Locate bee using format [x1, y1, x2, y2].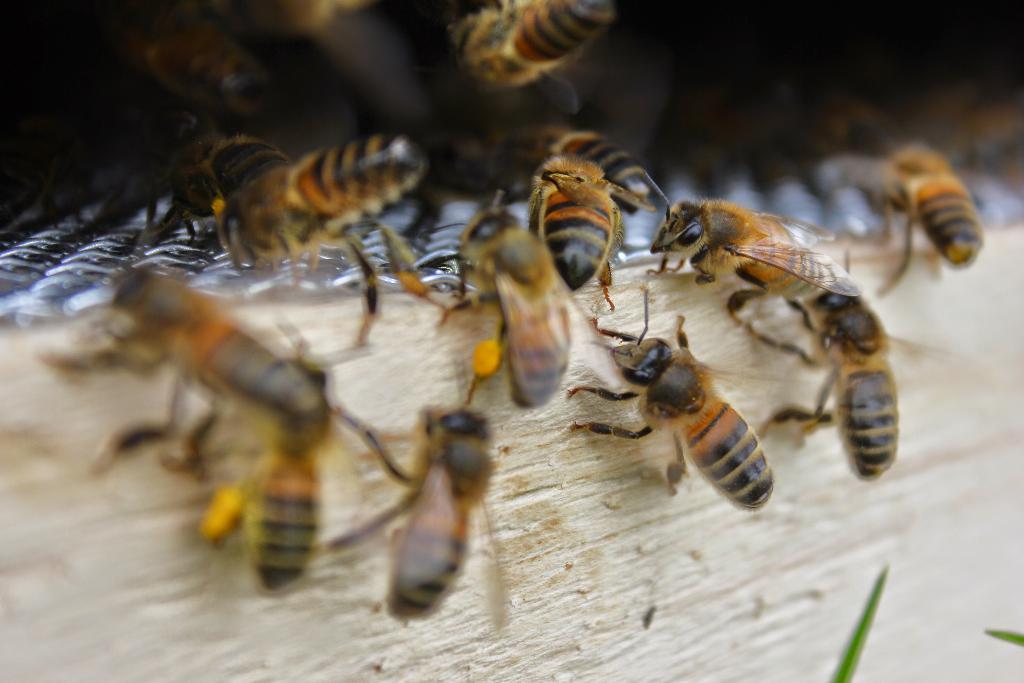
[116, 12, 260, 119].
